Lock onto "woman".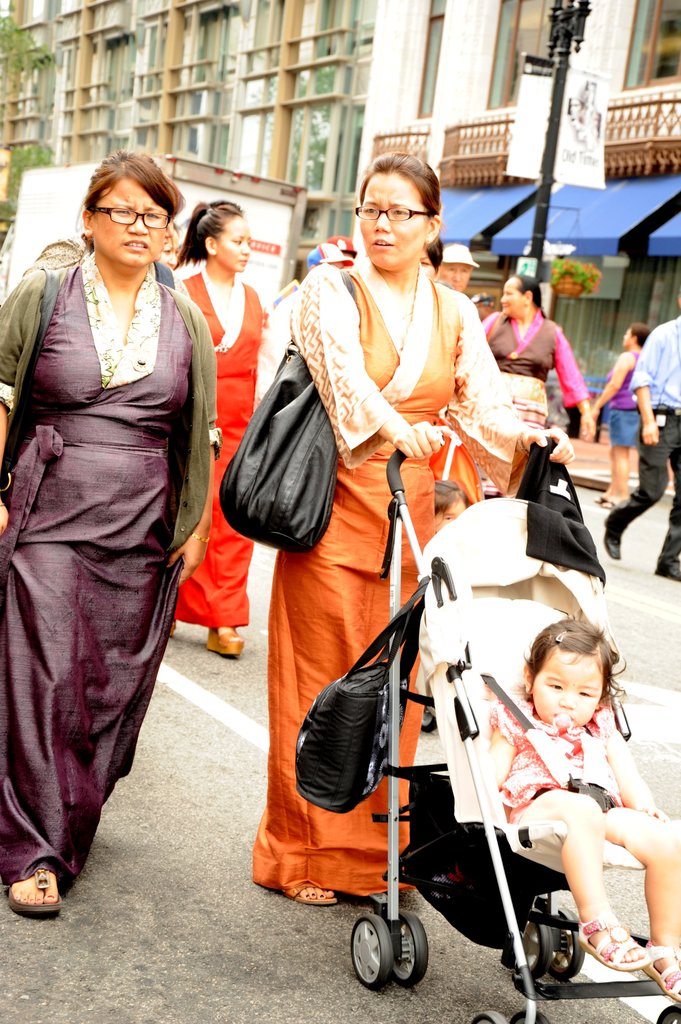
Locked: locate(477, 267, 601, 438).
